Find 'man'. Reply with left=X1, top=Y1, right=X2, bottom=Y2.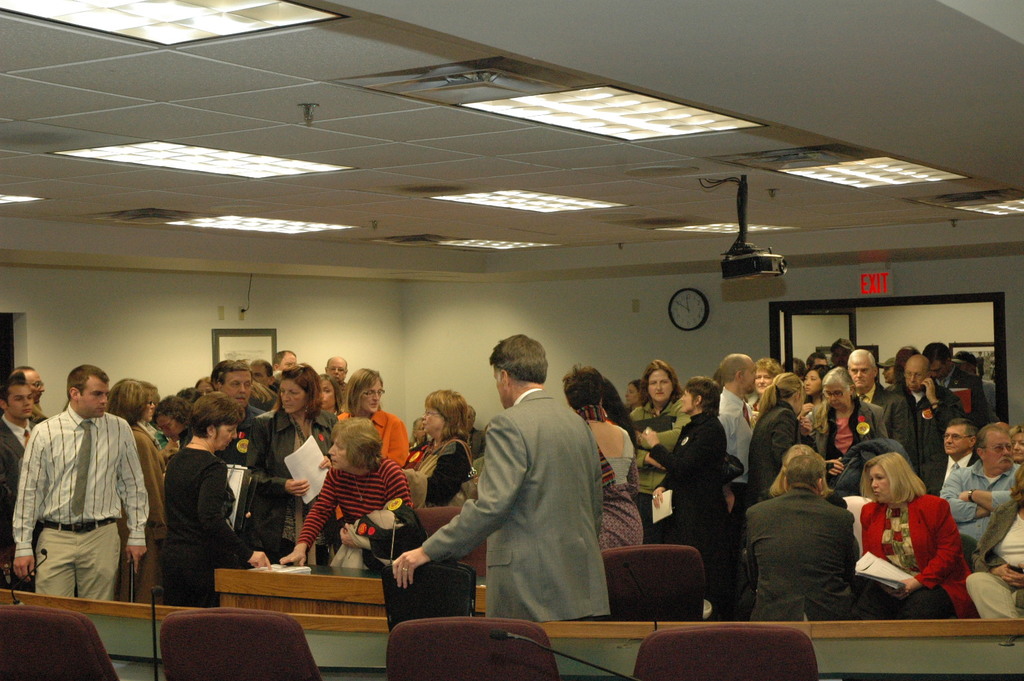
left=389, top=330, right=613, bottom=619.
